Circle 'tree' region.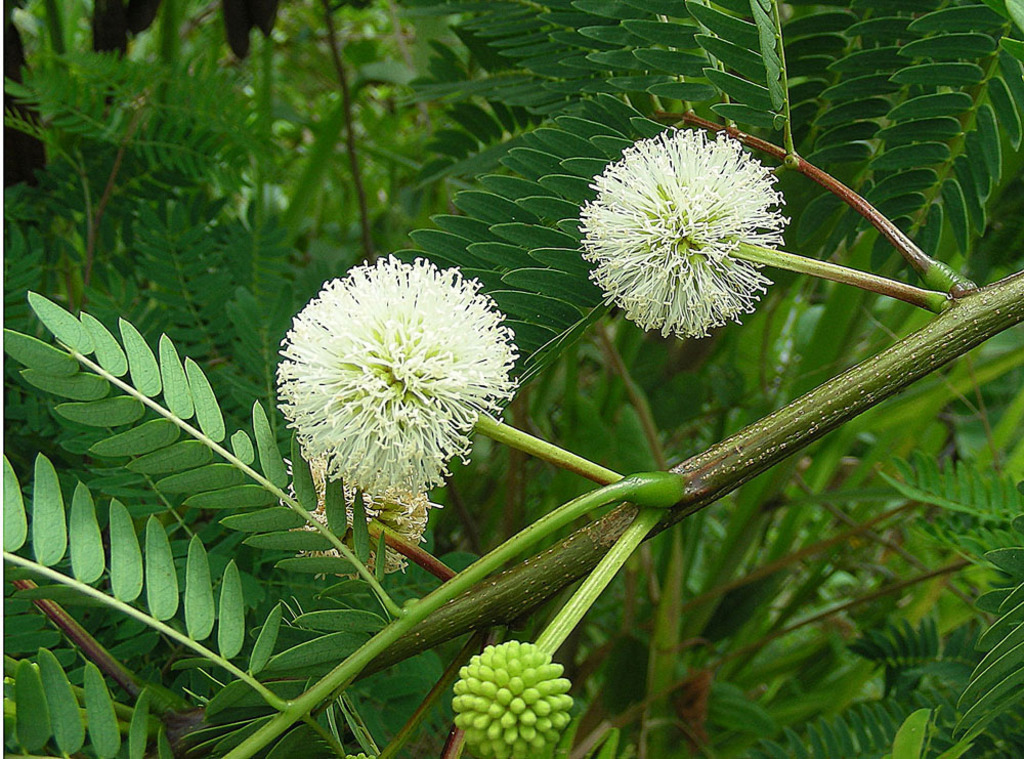
Region: x1=0, y1=0, x2=1023, y2=758.
